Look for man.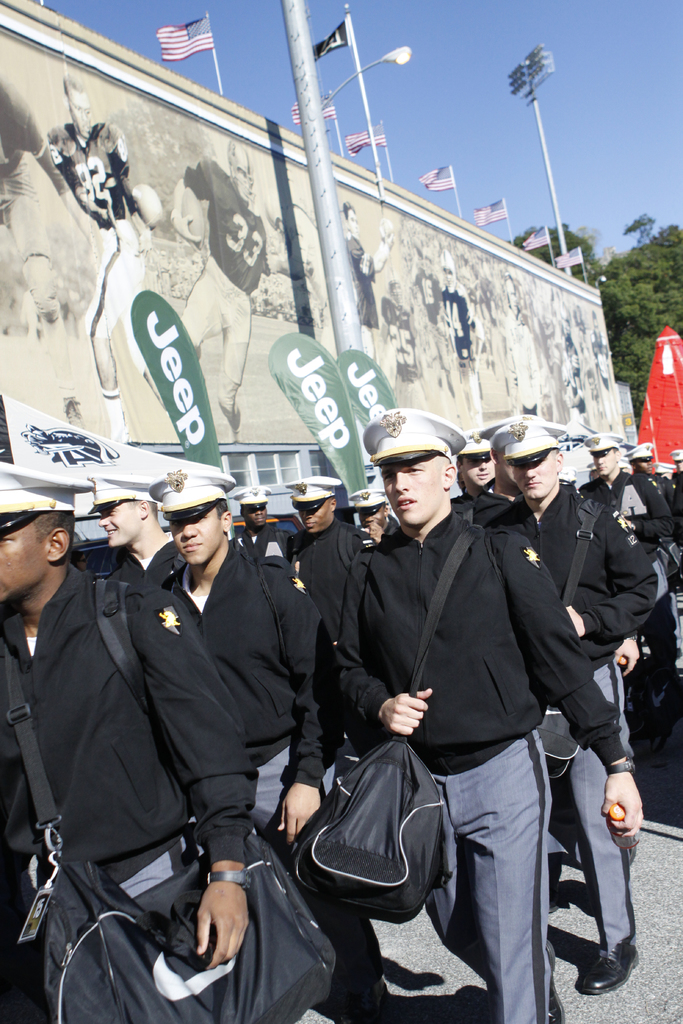
Found: region(488, 417, 652, 995).
